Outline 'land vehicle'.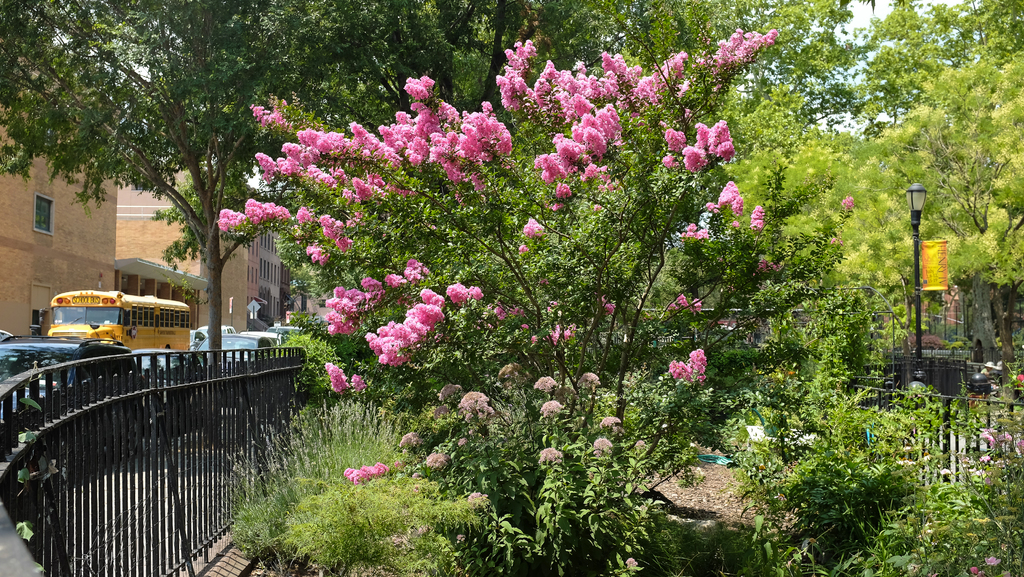
Outline: [left=284, top=324, right=308, bottom=335].
